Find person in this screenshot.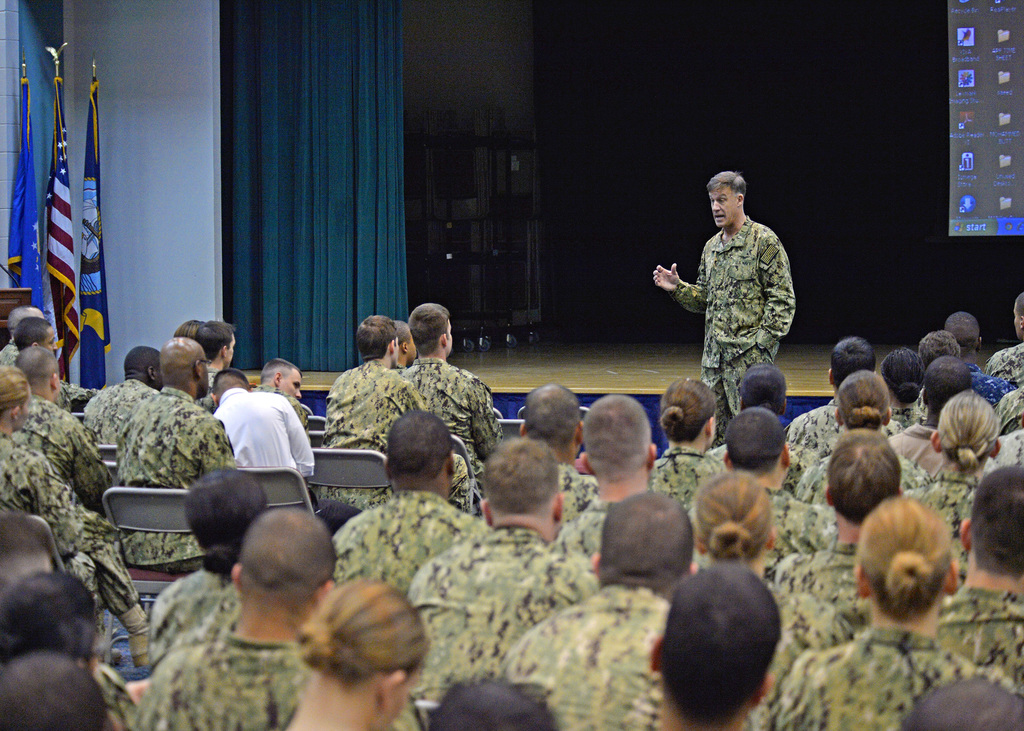
The bounding box for person is (left=529, top=381, right=580, bottom=467).
